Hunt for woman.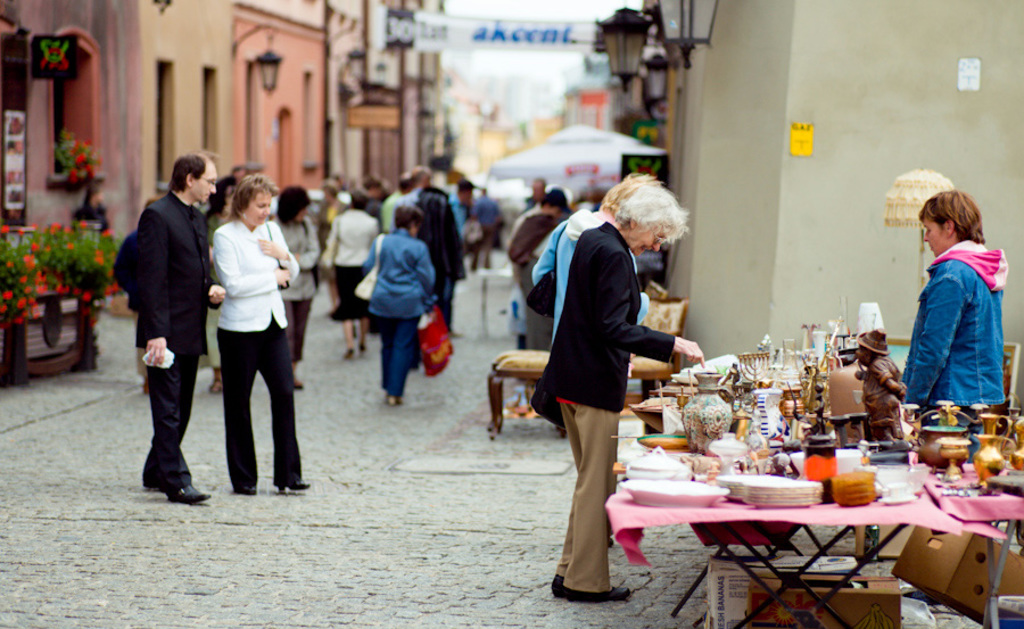
Hunted down at [left=899, top=184, right=1006, bottom=439].
